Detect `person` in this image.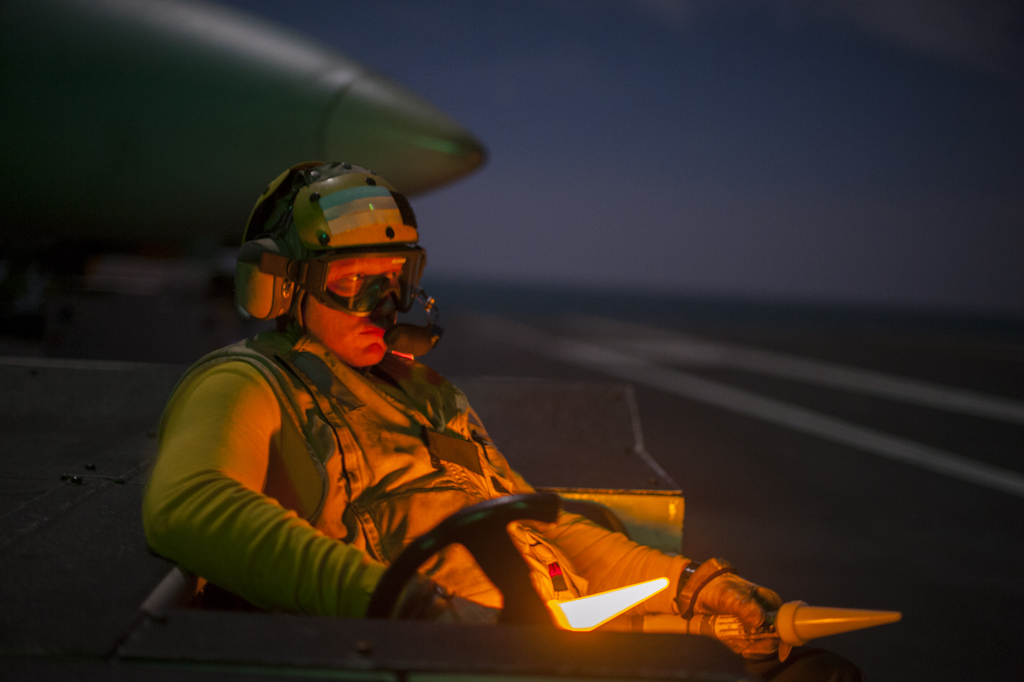
Detection: select_region(150, 155, 696, 653).
